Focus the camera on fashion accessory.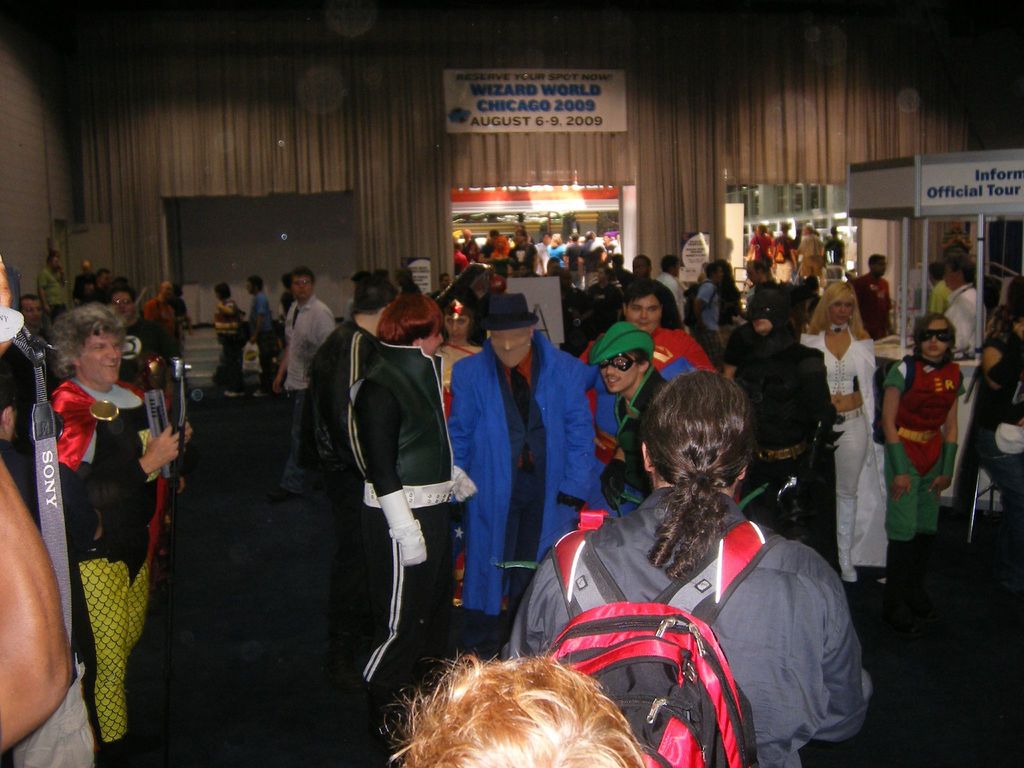
Focus region: BBox(915, 328, 955, 344).
